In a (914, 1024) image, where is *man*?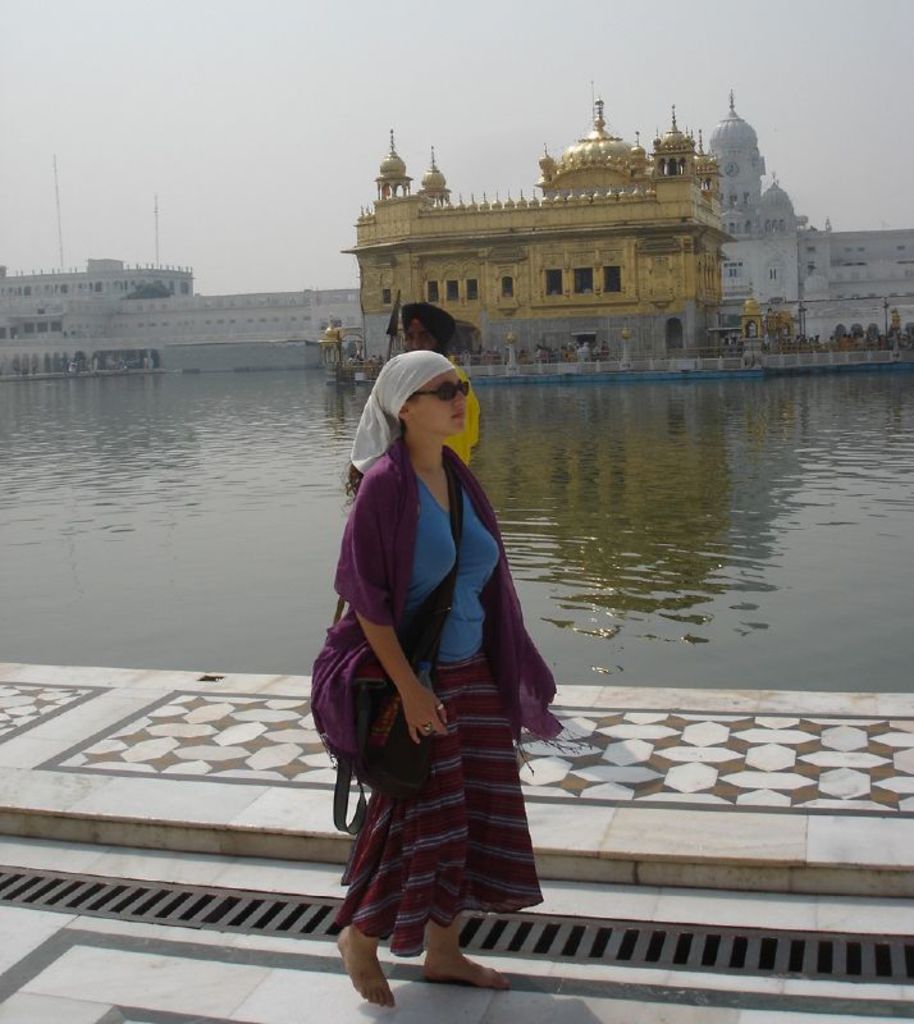
x1=384, y1=292, x2=483, y2=472.
